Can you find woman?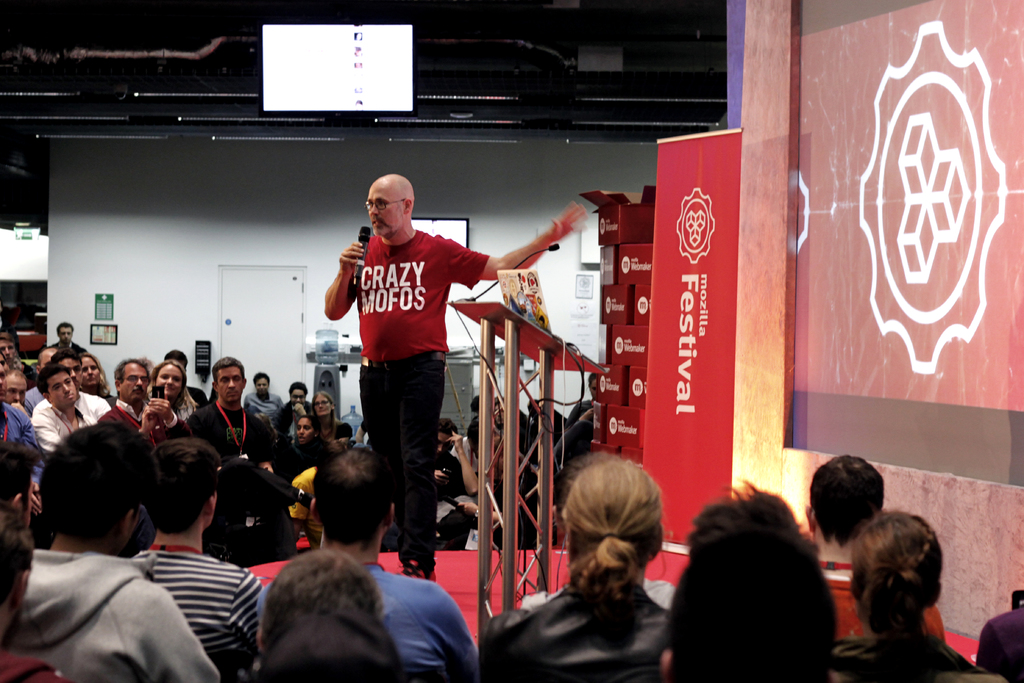
Yes, bounding box: 81:355:120:404.
